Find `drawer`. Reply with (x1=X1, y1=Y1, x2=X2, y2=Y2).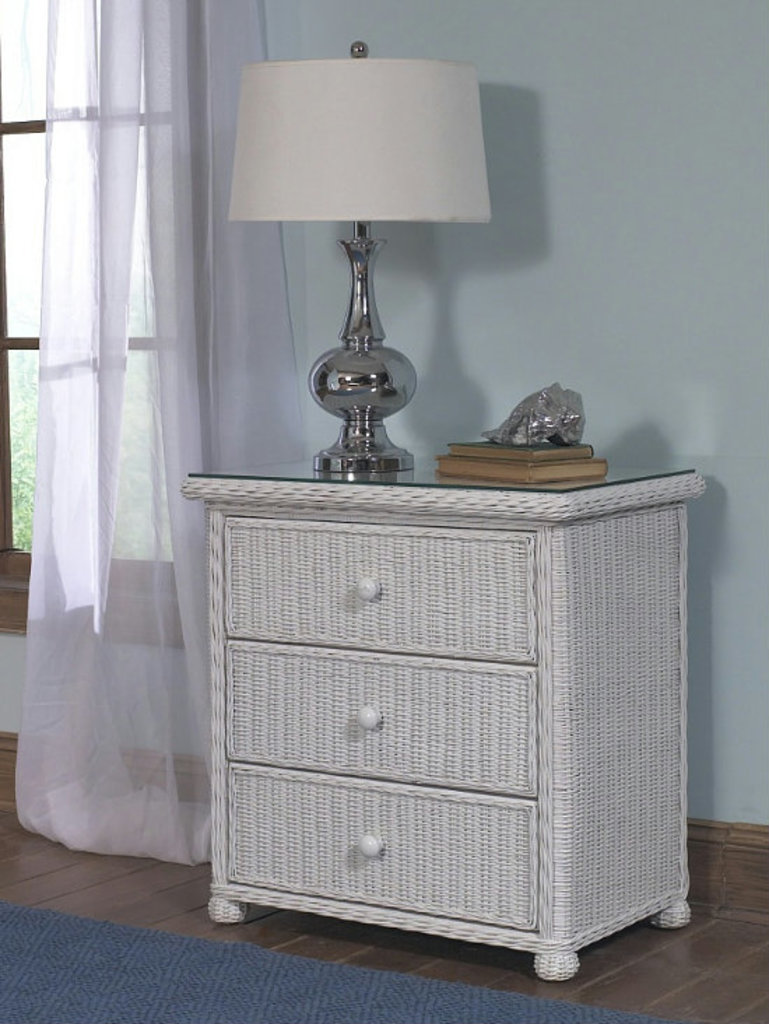
(x1=228, y1=516, x2=533, y2=660).
